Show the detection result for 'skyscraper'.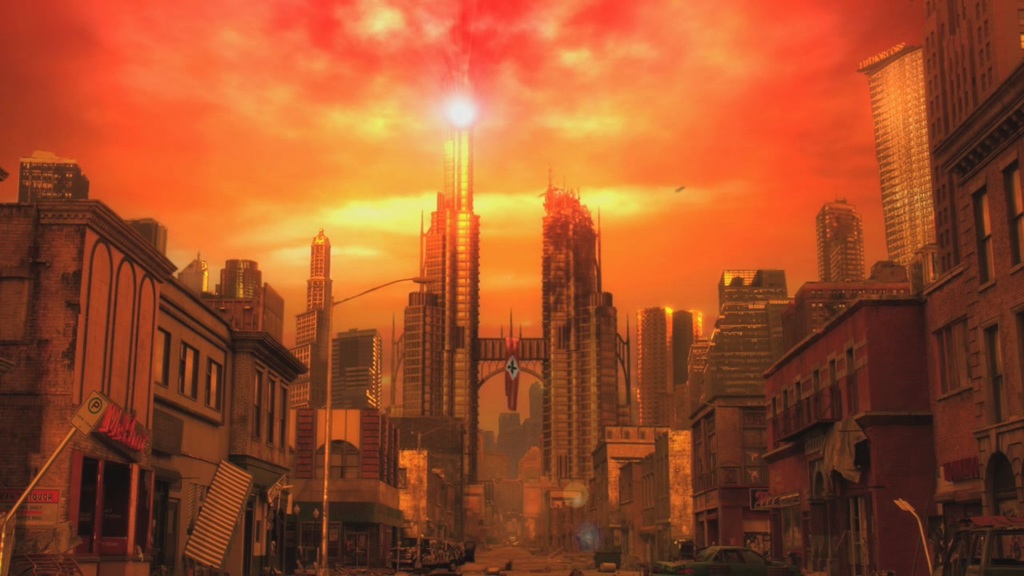
Rect(288, 229, 329, 407).
